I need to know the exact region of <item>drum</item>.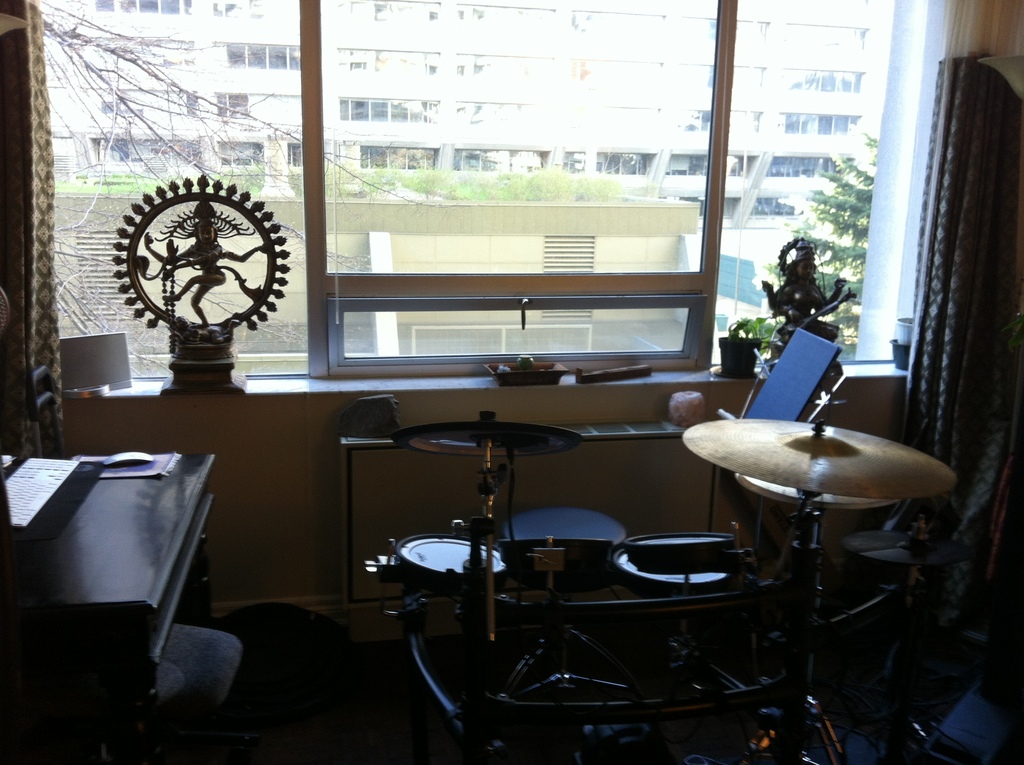
Region: detection(623, 533, 735, 574).
